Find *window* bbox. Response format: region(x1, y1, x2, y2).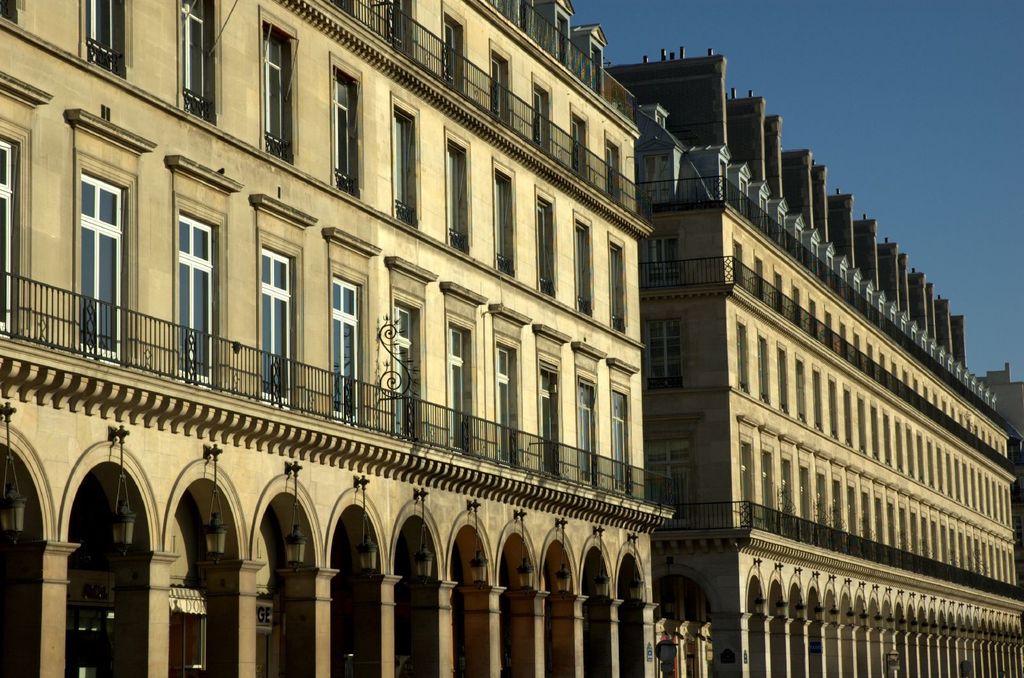
region(525, 87, 544, 154).
